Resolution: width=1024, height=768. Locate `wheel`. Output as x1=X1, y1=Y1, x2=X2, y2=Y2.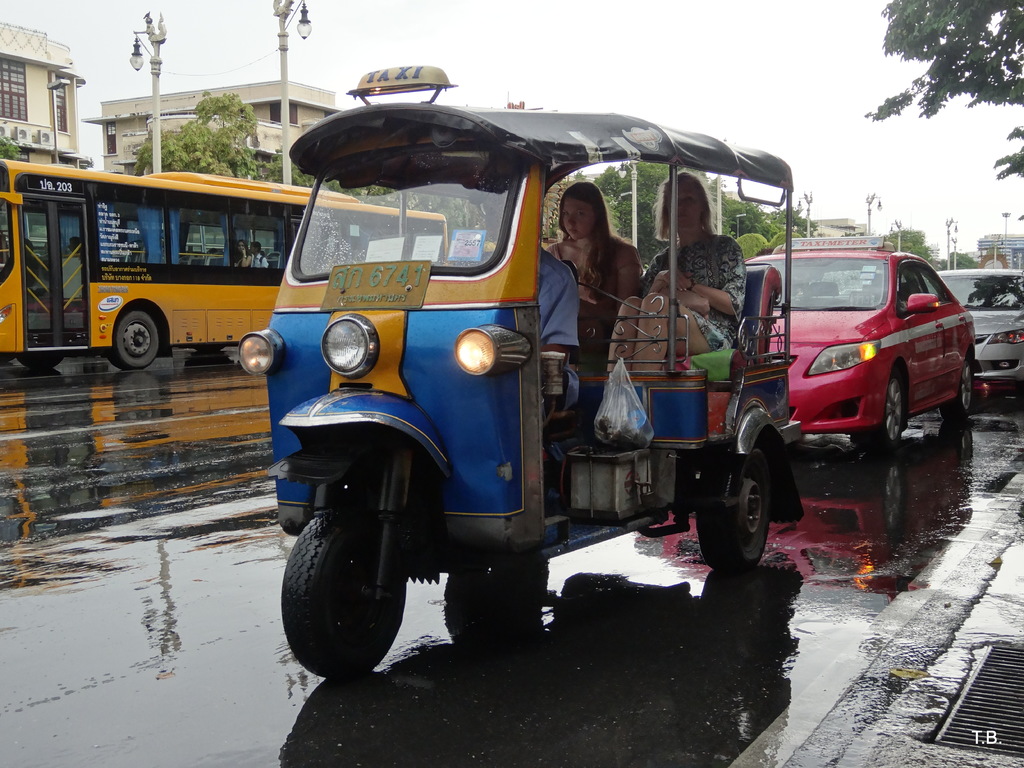
x1=19, y1=351, x2=65, y2=368.
